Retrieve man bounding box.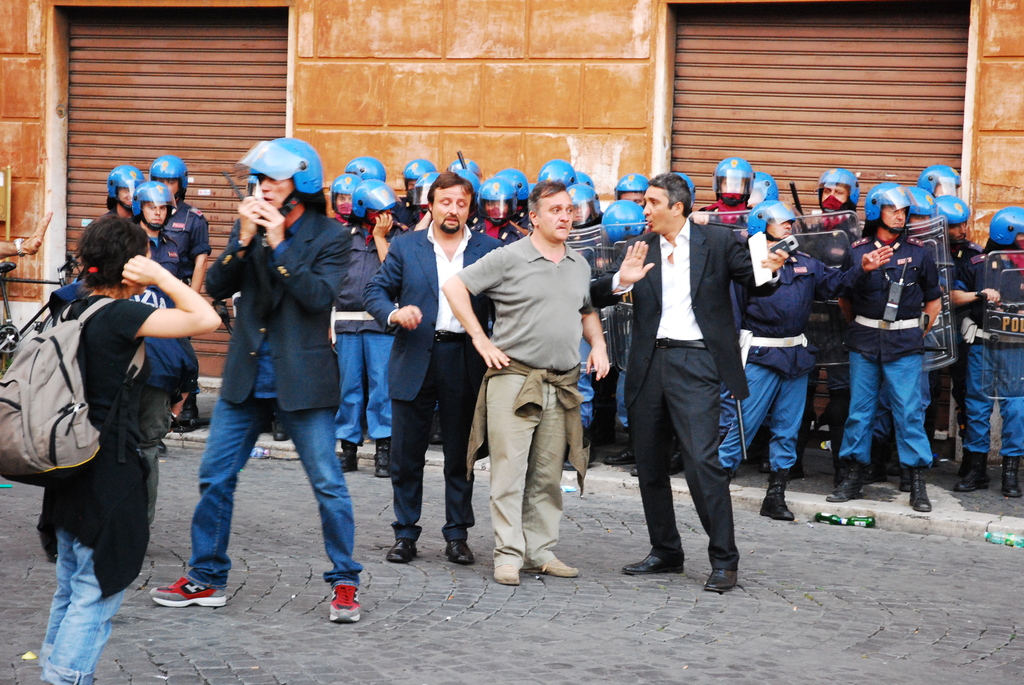
Bounding box: 457, 178, 599, 595.
